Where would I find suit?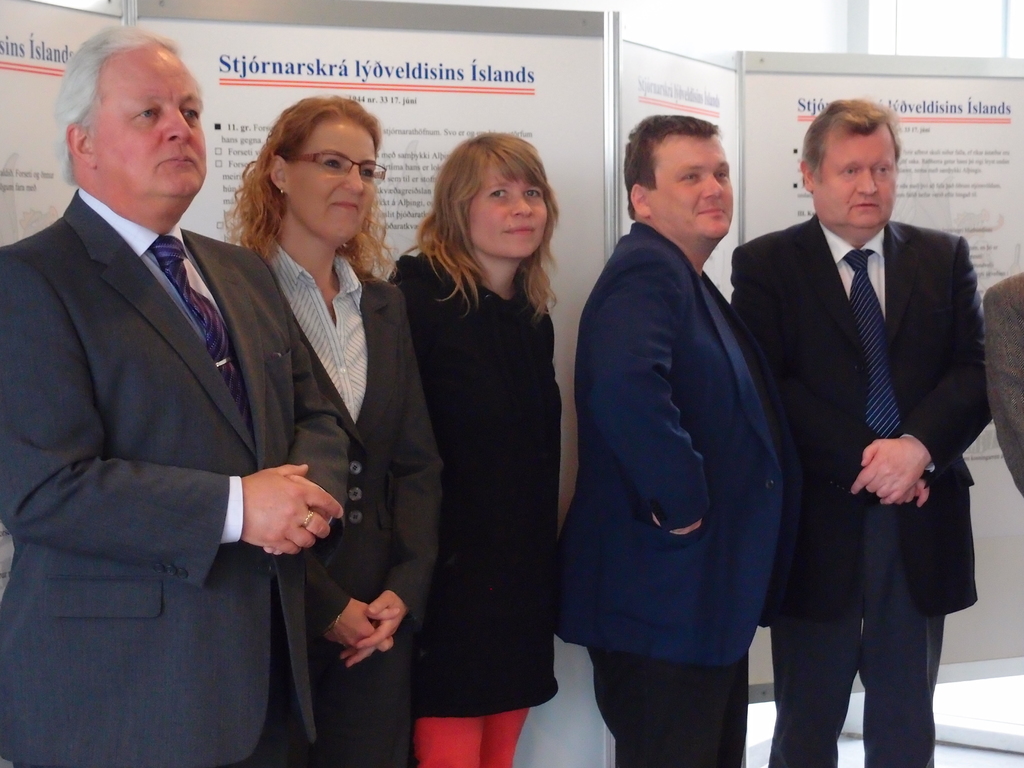
At select_region(555, 214, 808, 767).
